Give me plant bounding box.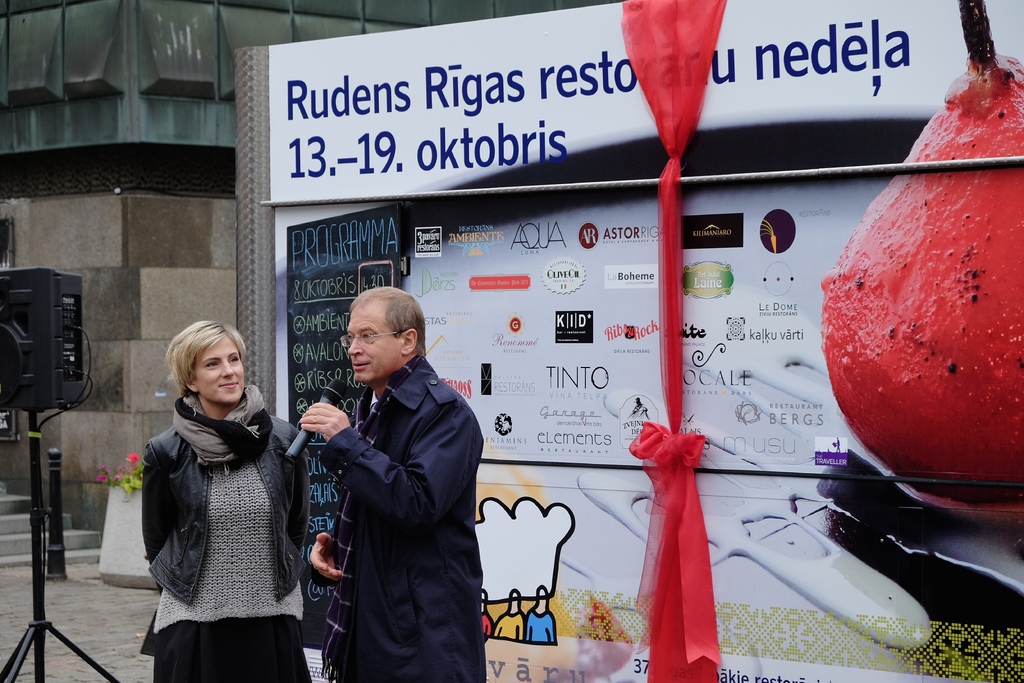
82/437/153/502.
